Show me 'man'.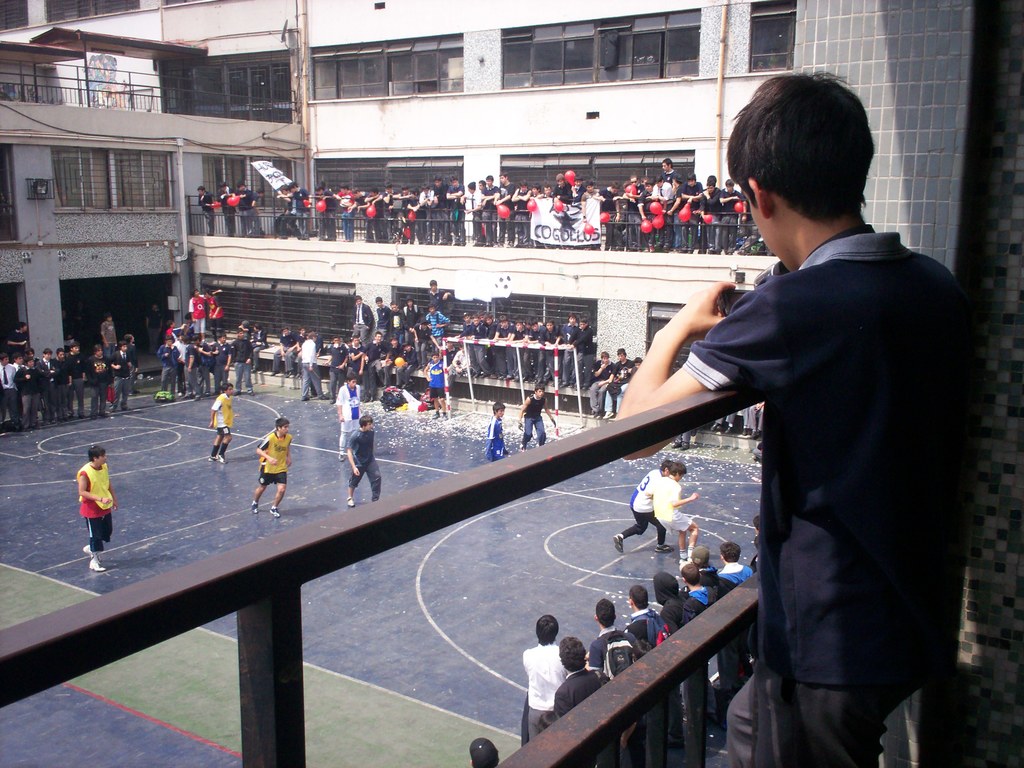
'man' is here: <region>528, 613, 566, 739</region>.
